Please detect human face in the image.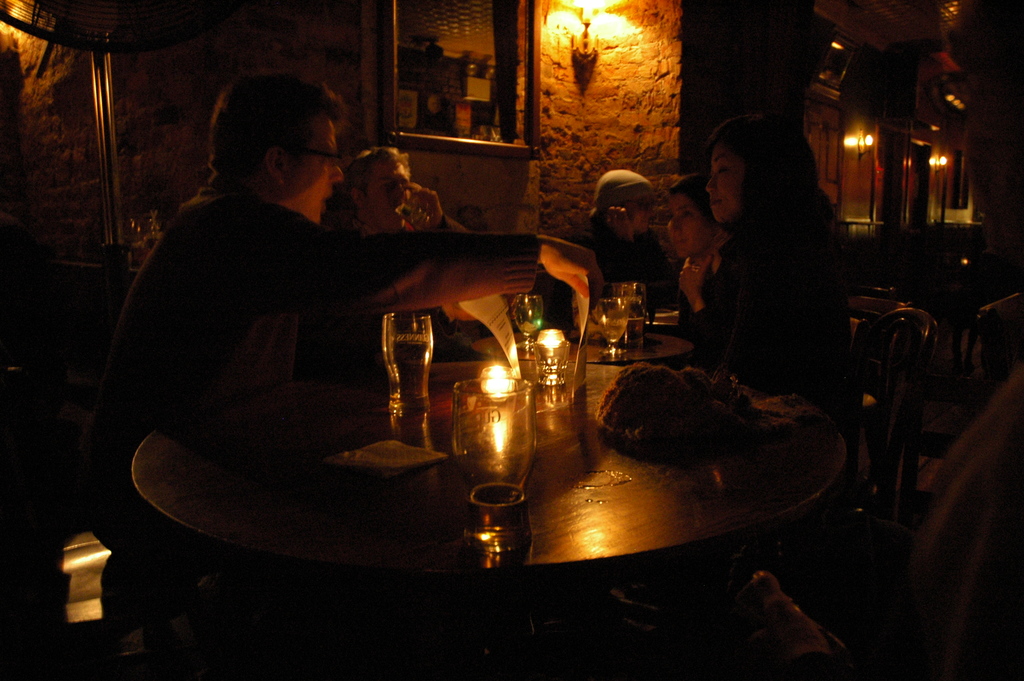
bbox(362, 158, 415, 229).
